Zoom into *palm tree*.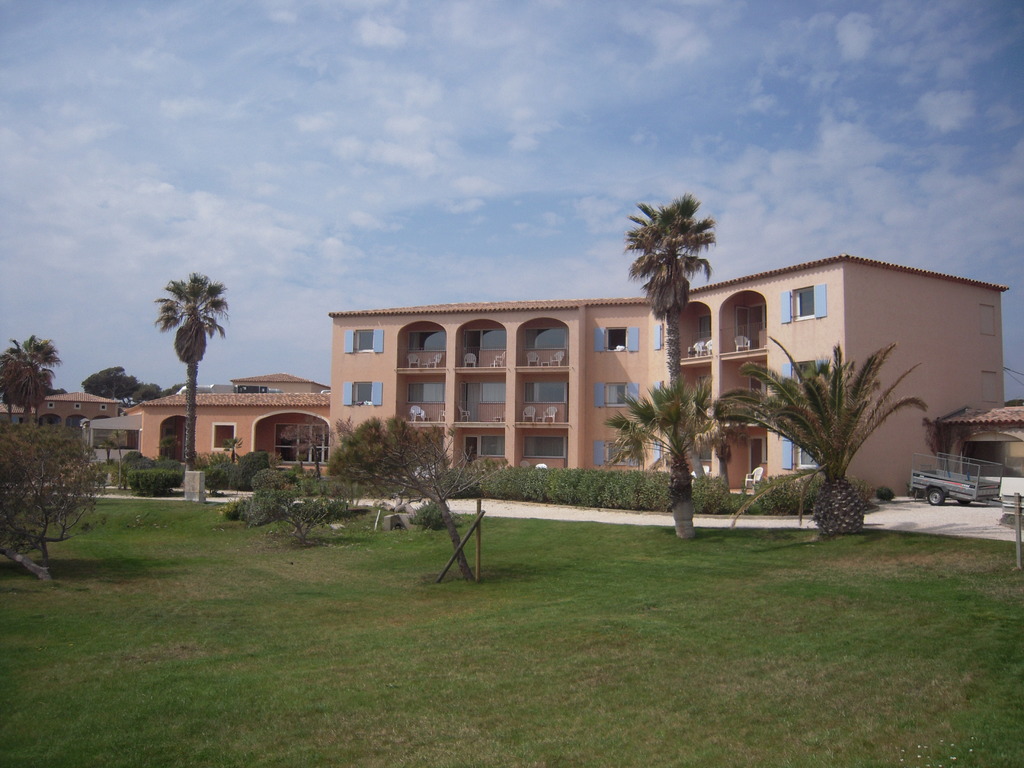
Zoom target: [768,335,932,520].
